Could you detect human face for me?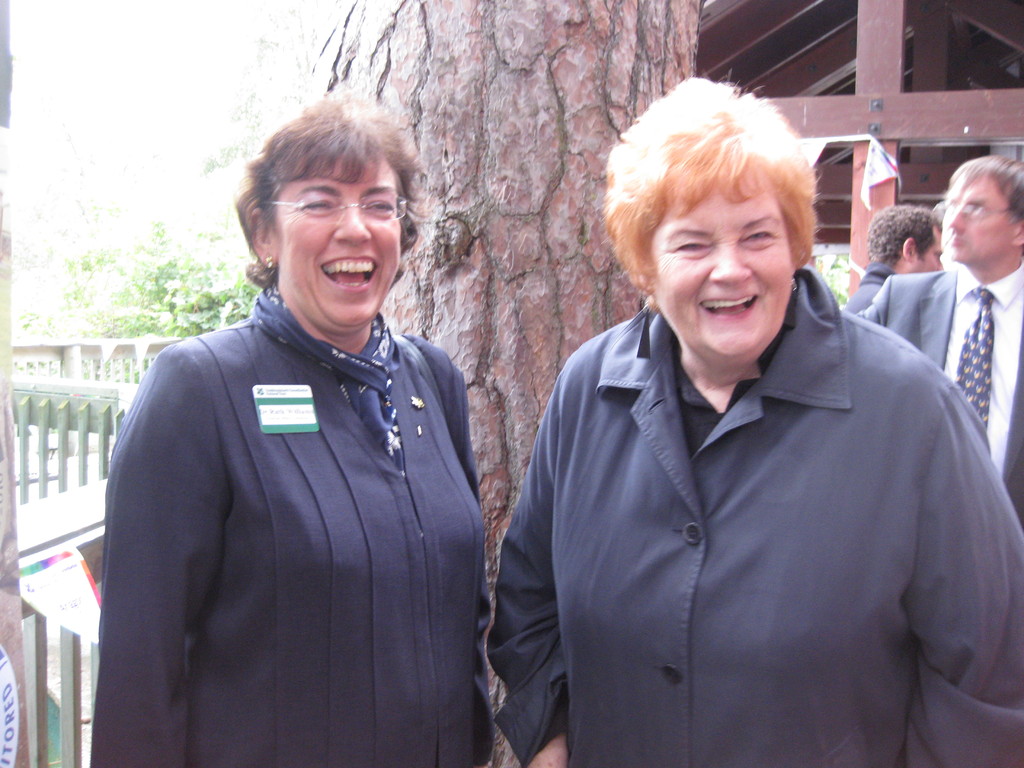
Detection result: (902,226,943,273).
